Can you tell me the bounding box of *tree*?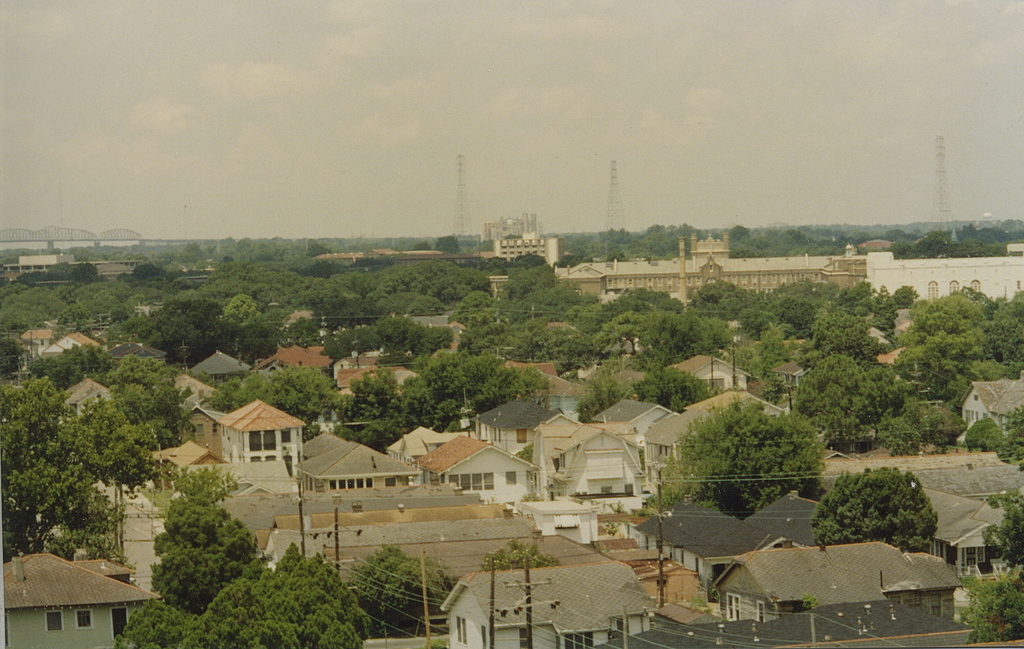
924 407 965 447.
